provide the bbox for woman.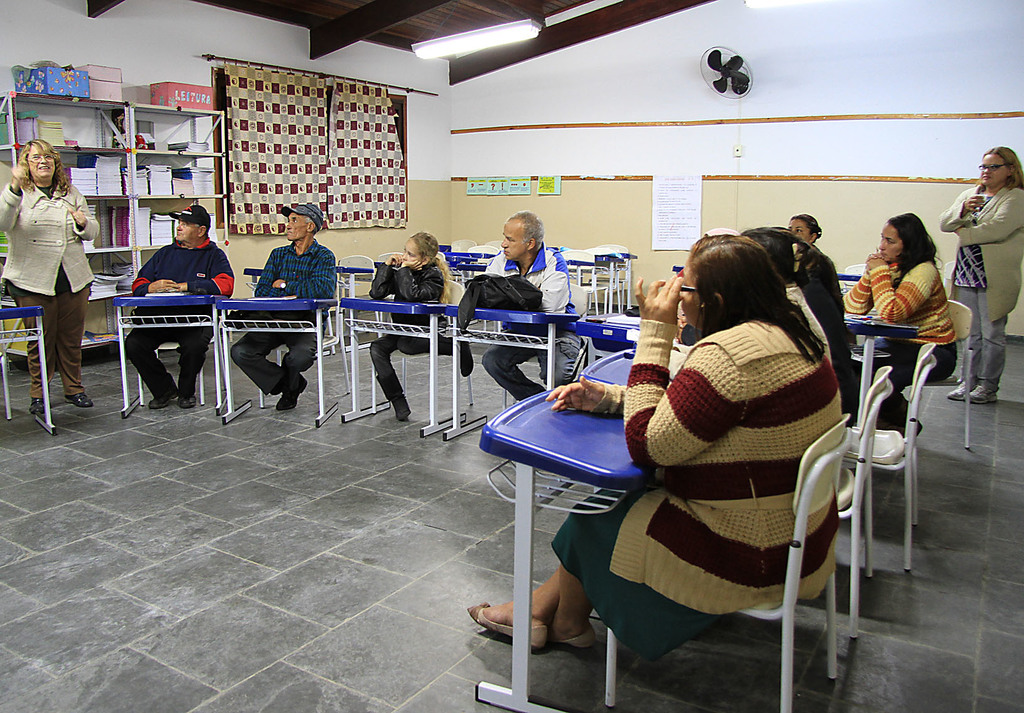
465 234 847 649.
